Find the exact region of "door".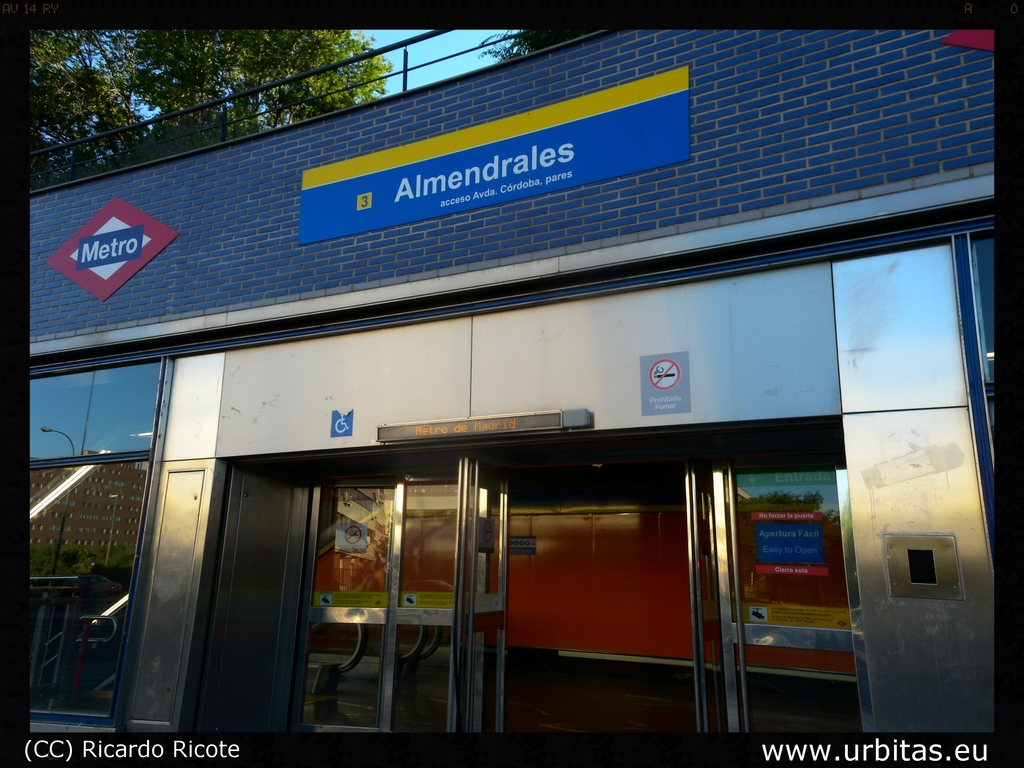
Exact region: {"left": 123, "top": 465, "right": 215, "bottom": 726}.
